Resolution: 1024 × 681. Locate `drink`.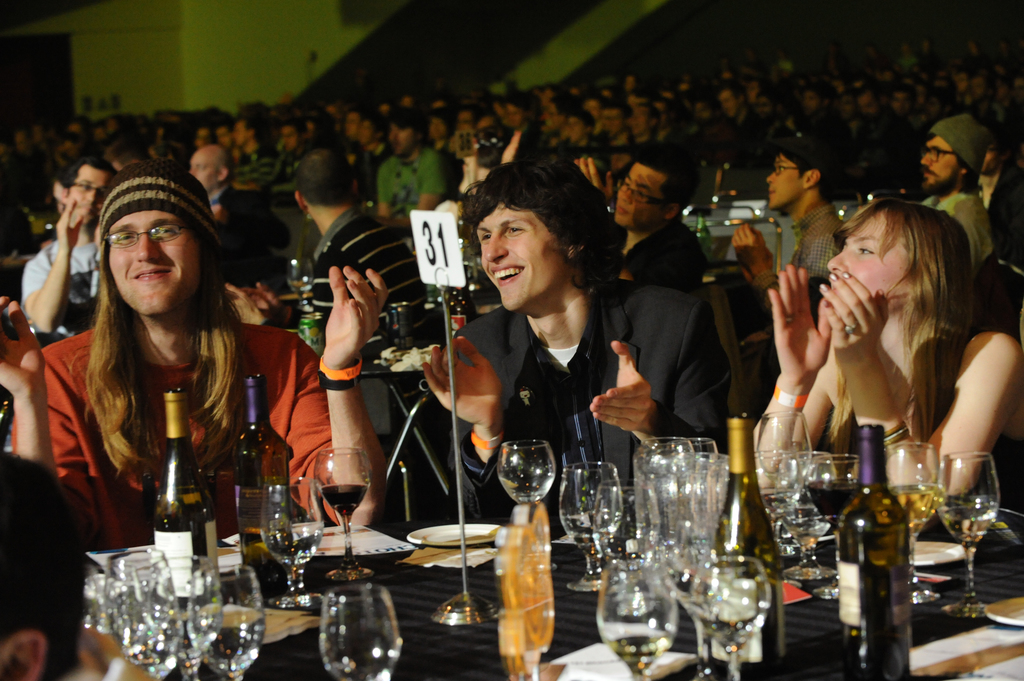
bbox=[321, 483, 371, 519].
